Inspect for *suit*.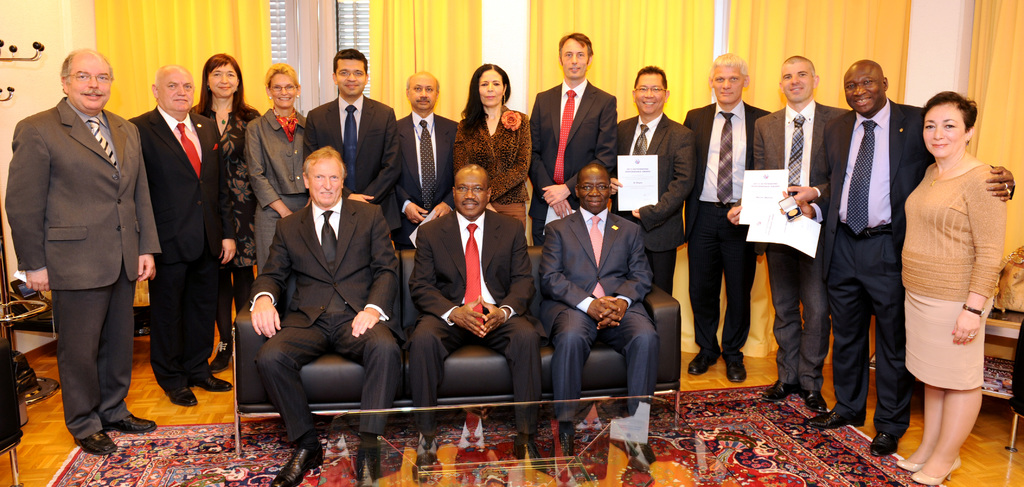
Inspection: <region>123, 104, 233, 390</region>.
